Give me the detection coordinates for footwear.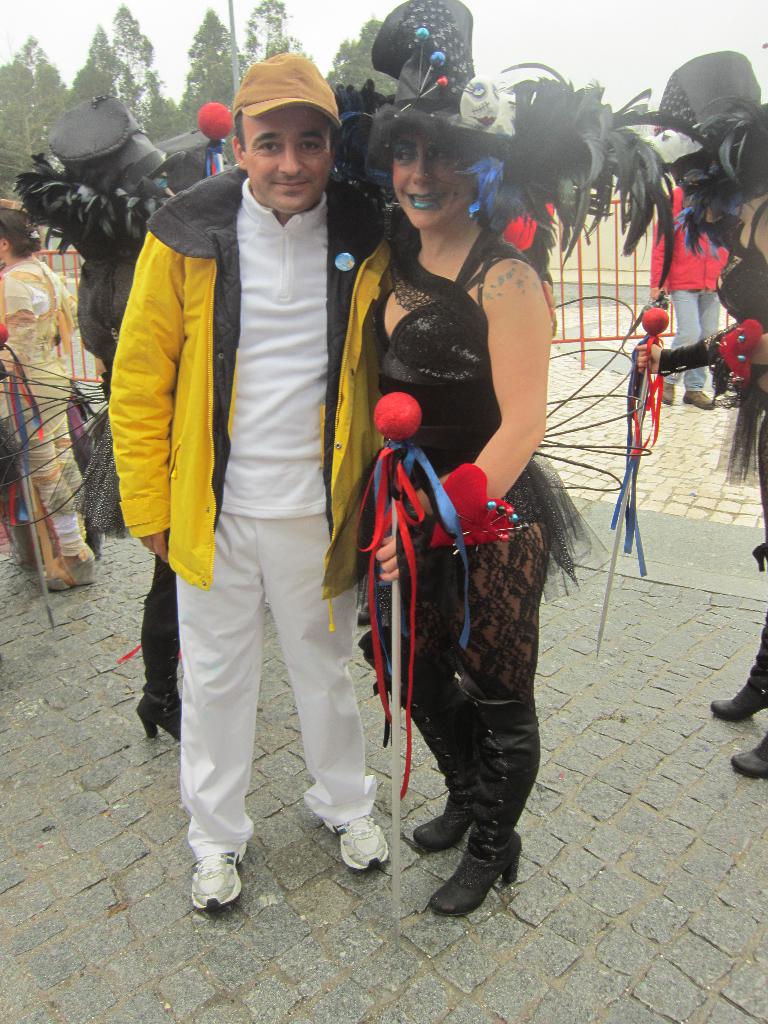
left=714, top=603, right=767, bottom=718.
